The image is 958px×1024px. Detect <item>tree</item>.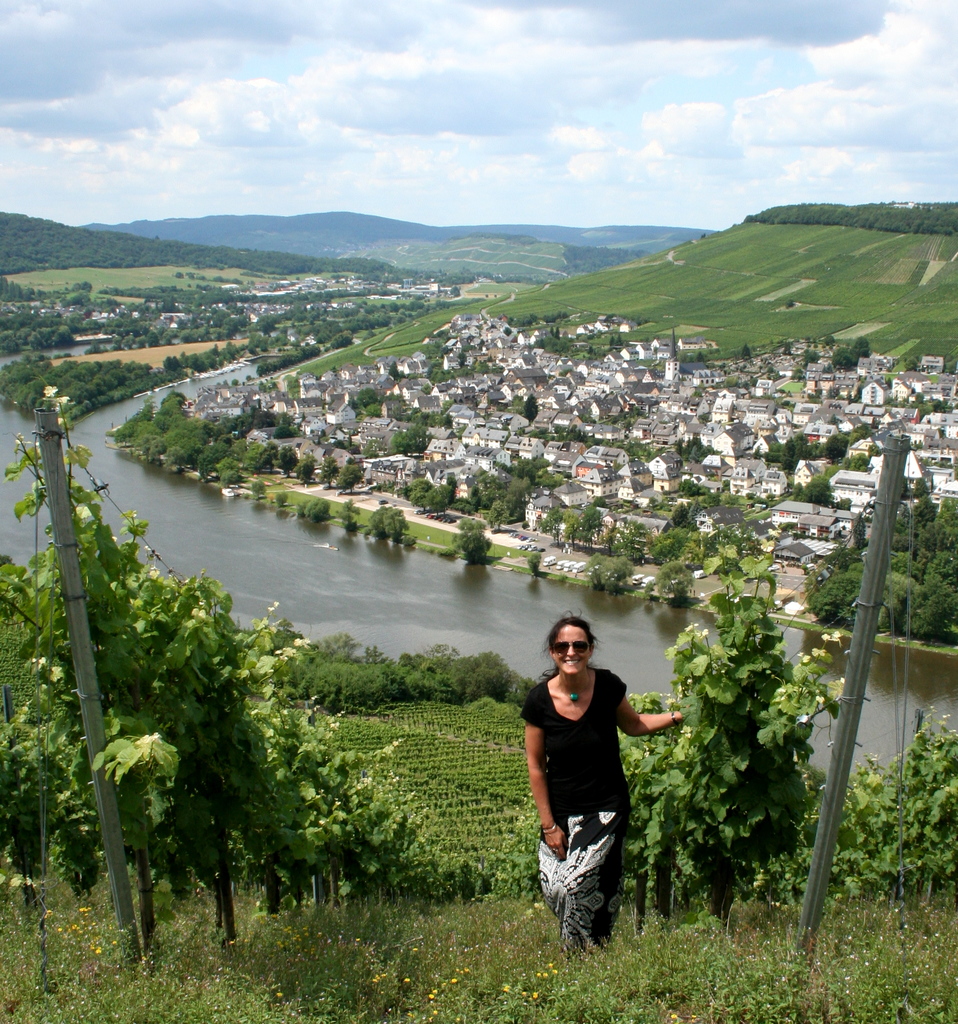
Detection: (806,350,823,362).
